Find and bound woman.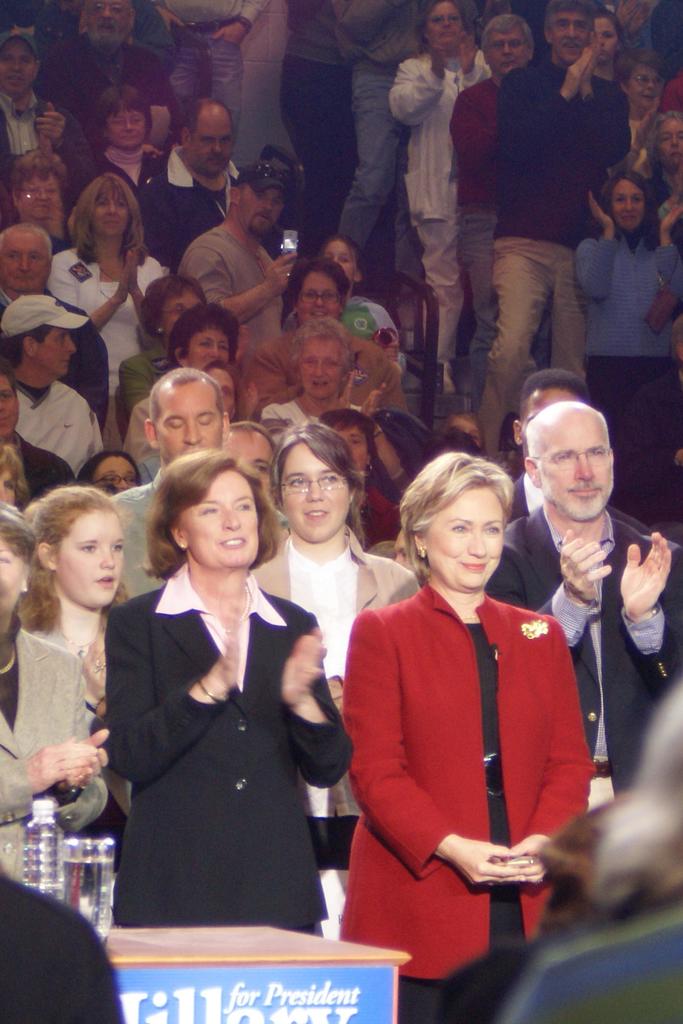
Bound: [591,0,633,77].
